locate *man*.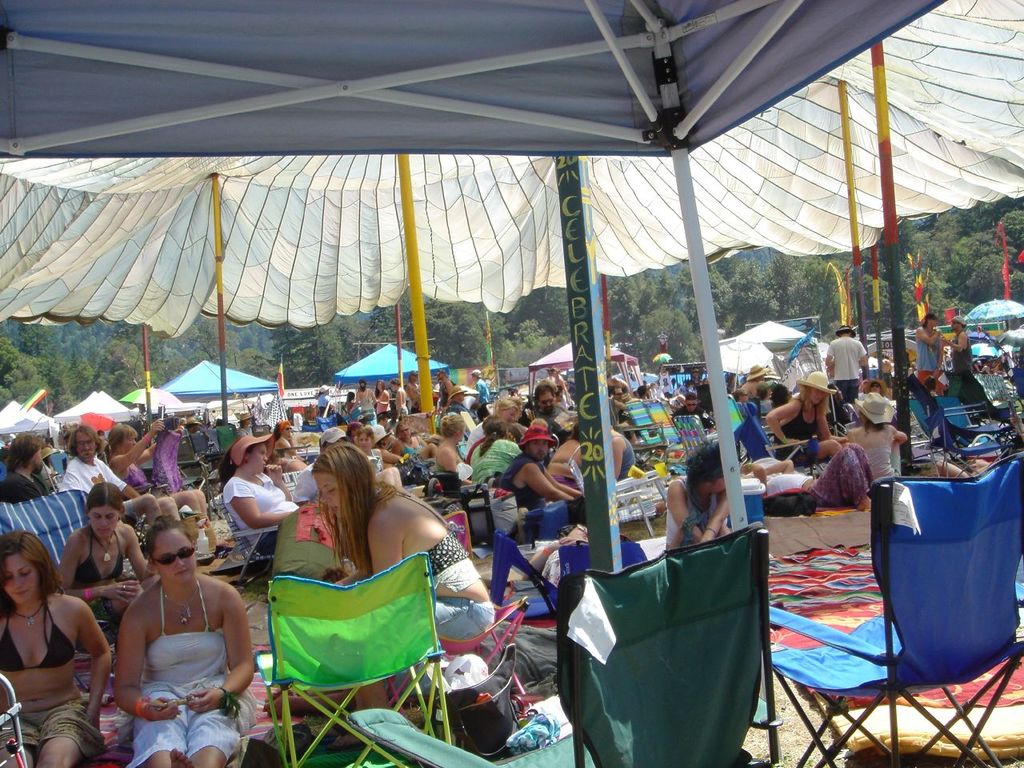
Bounding box: x1=534, y1=381, x2=568, y2=422.
